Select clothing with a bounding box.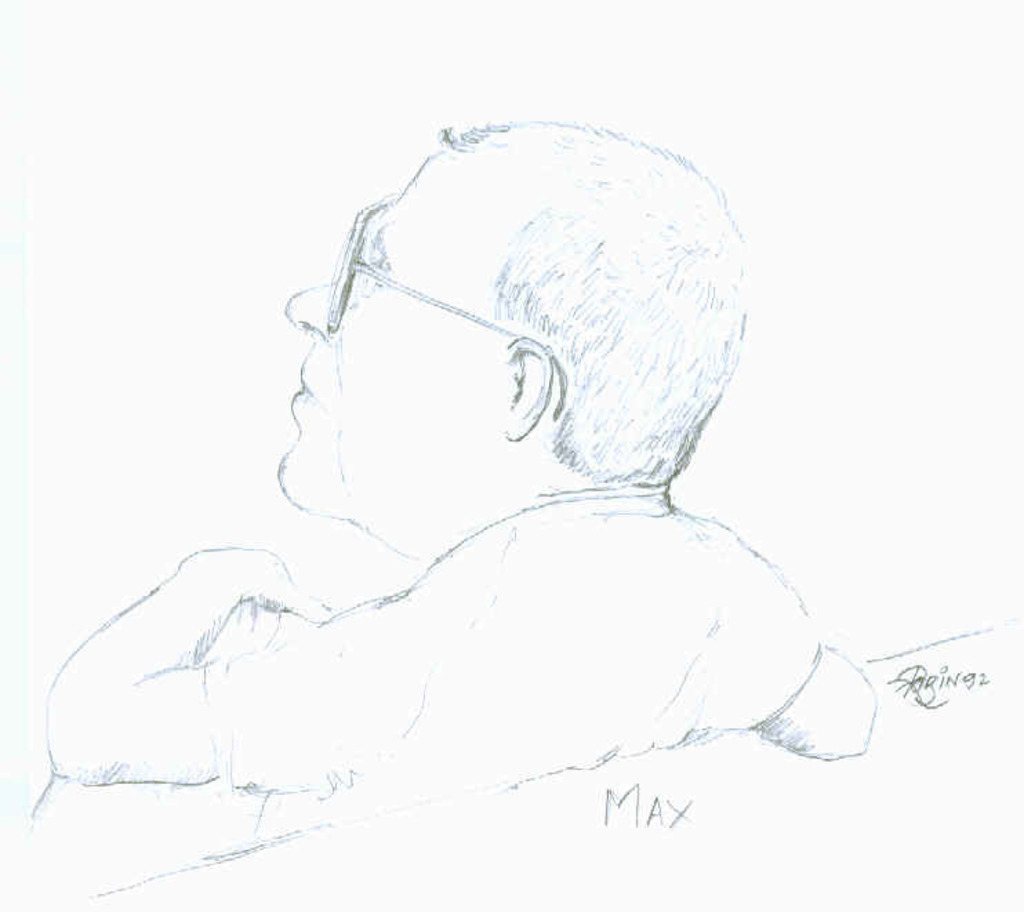
206/480/823/846.
